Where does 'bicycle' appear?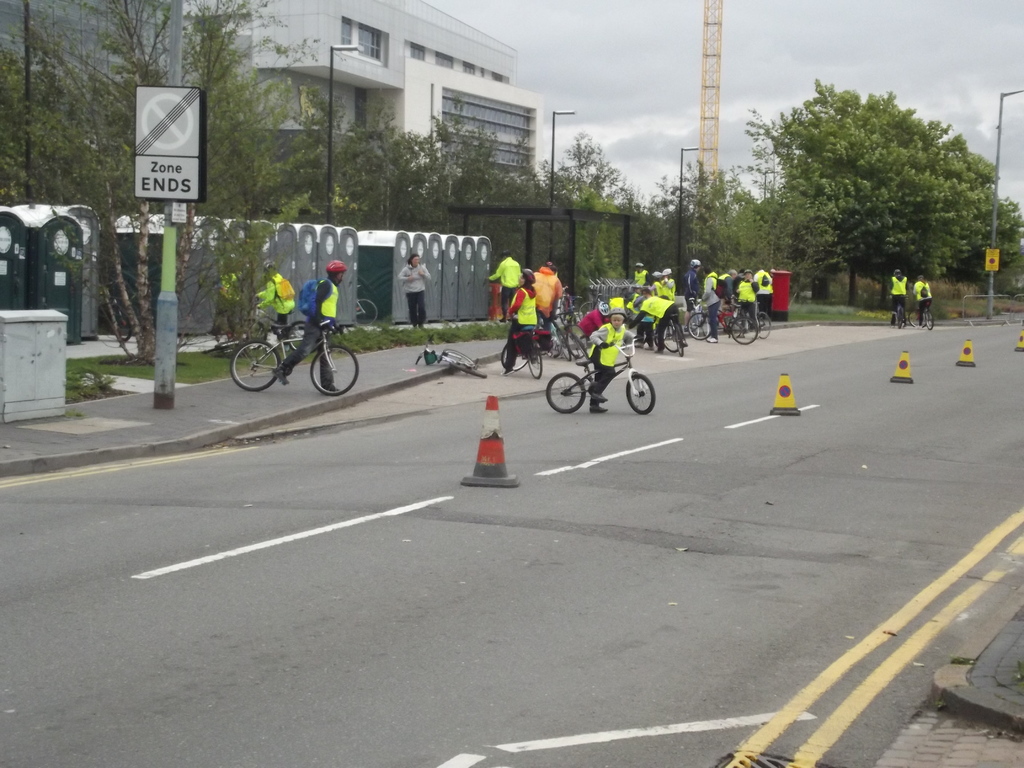
Appears at 548,342,655,416.
